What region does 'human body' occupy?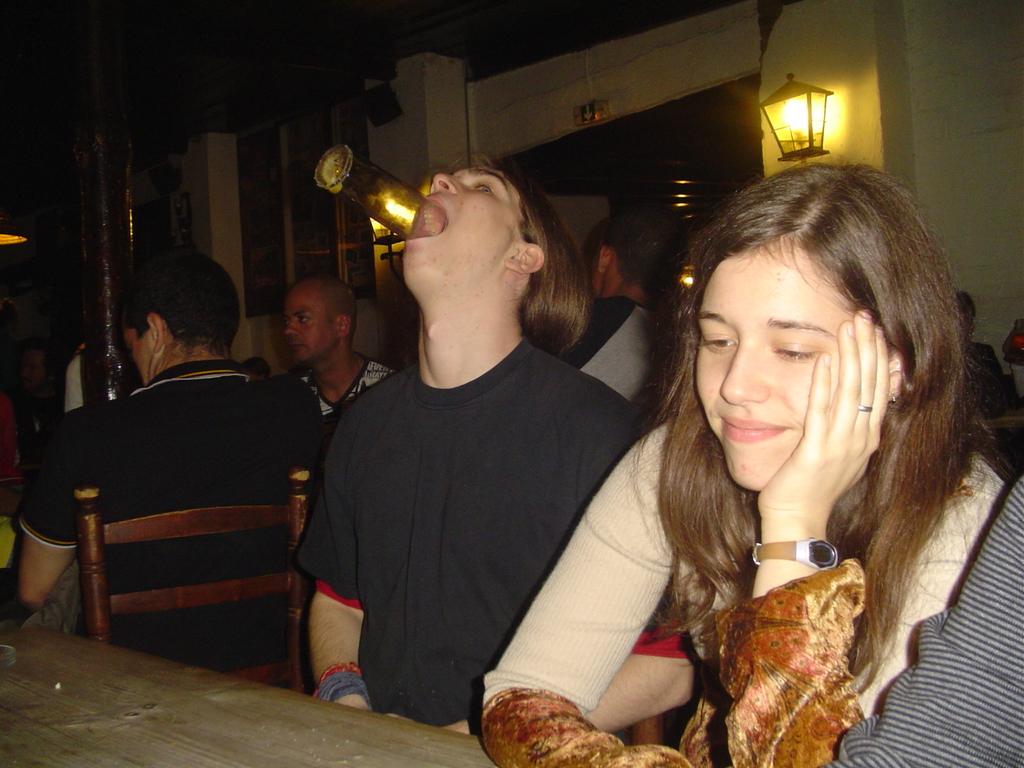
(x1=2, y1=242, x2=290, y2=642).
